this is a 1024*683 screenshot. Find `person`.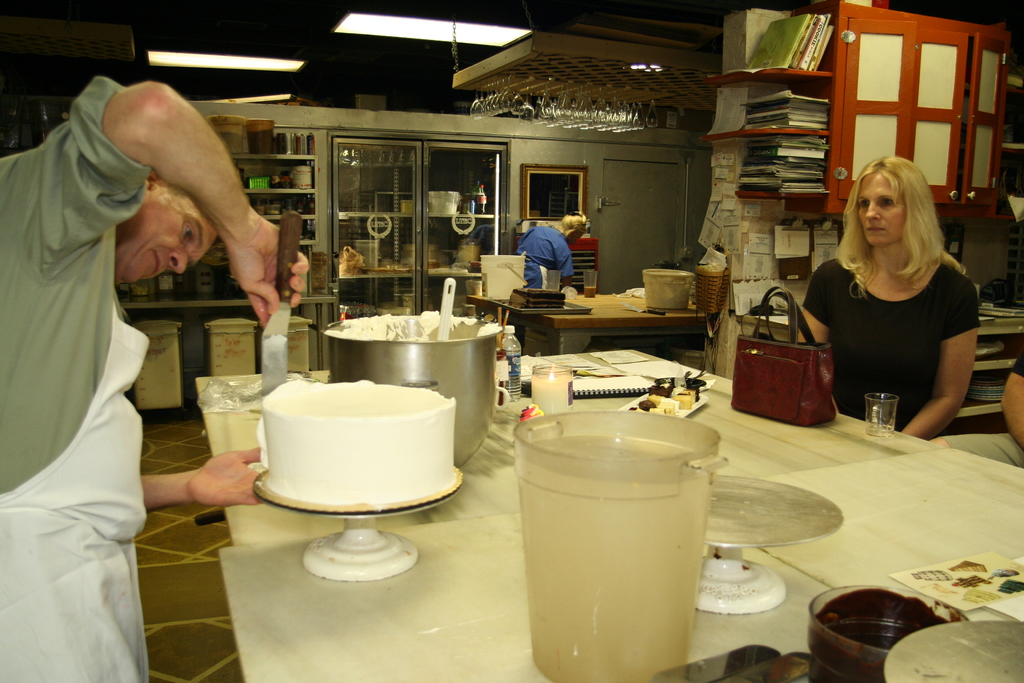
Bounding box: 947,333,1023,470.
